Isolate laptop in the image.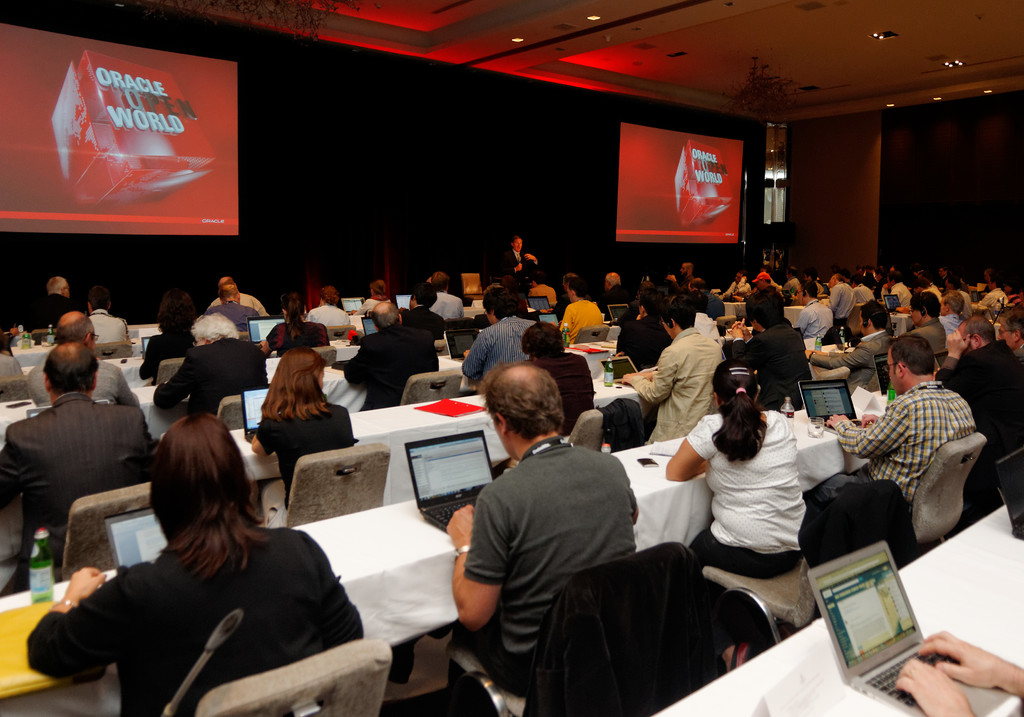
Isolated region: 103, 505, 168, 564.
